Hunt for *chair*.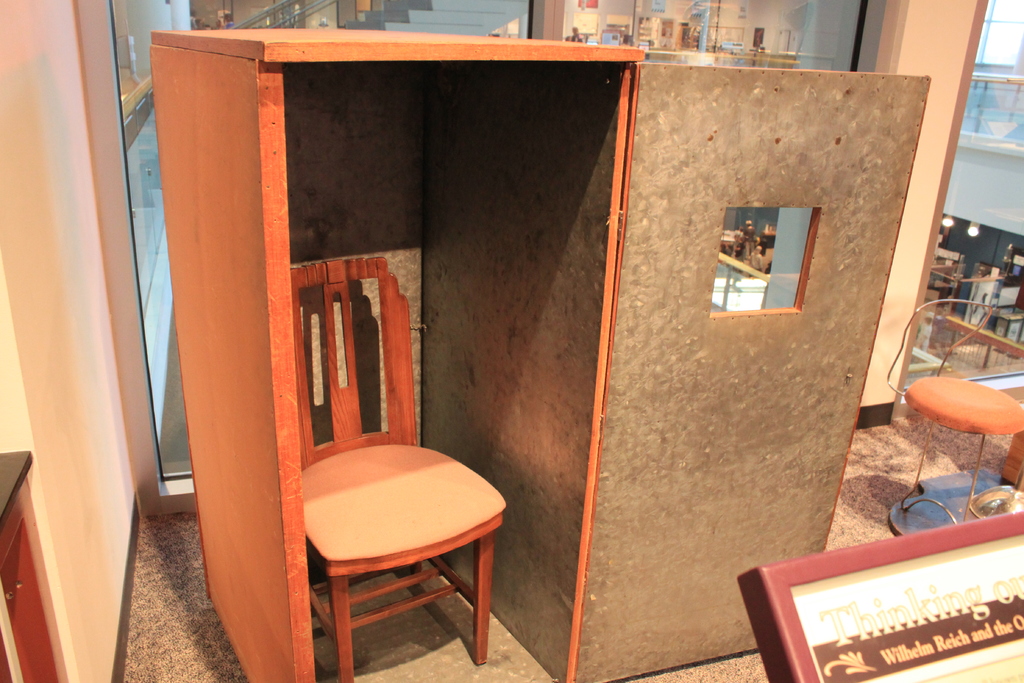
Hunted down at [x1=886, y1=298, x2=1023, y2=528].
